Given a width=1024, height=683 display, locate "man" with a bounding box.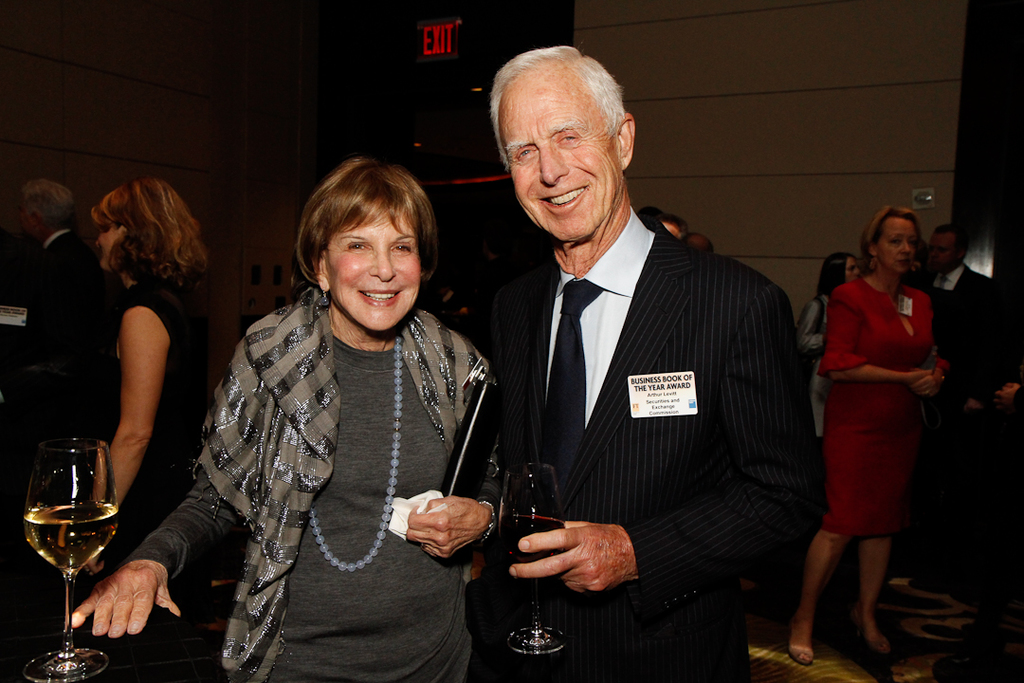
Located: (483, 40, 826, 682).
